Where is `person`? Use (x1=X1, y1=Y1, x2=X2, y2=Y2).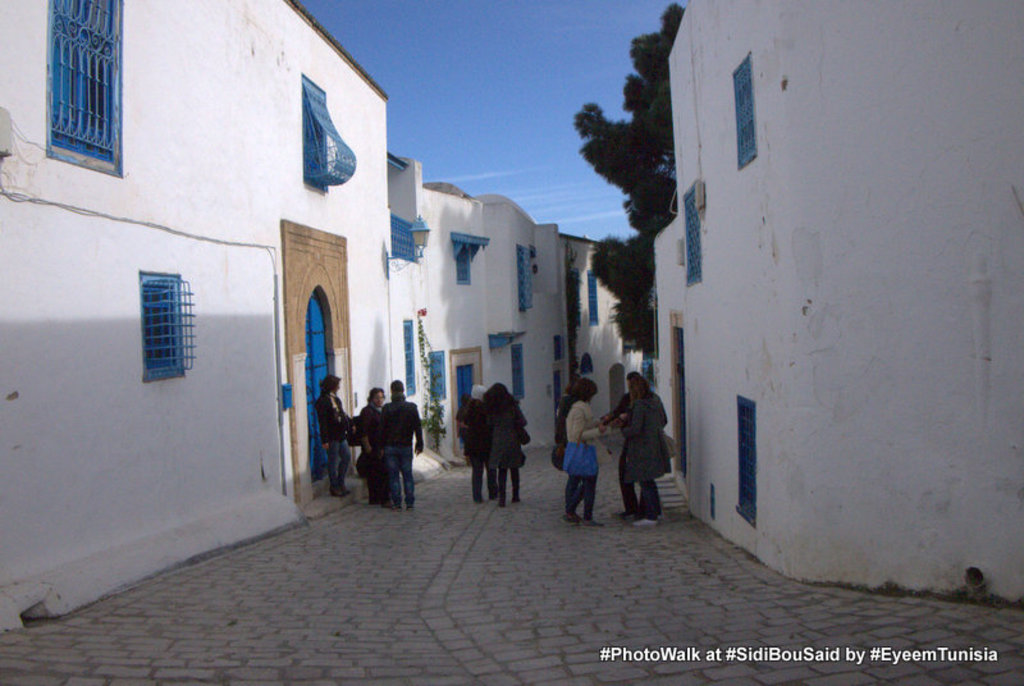
(x1=315, y1=370, x2=355, y2=503).
